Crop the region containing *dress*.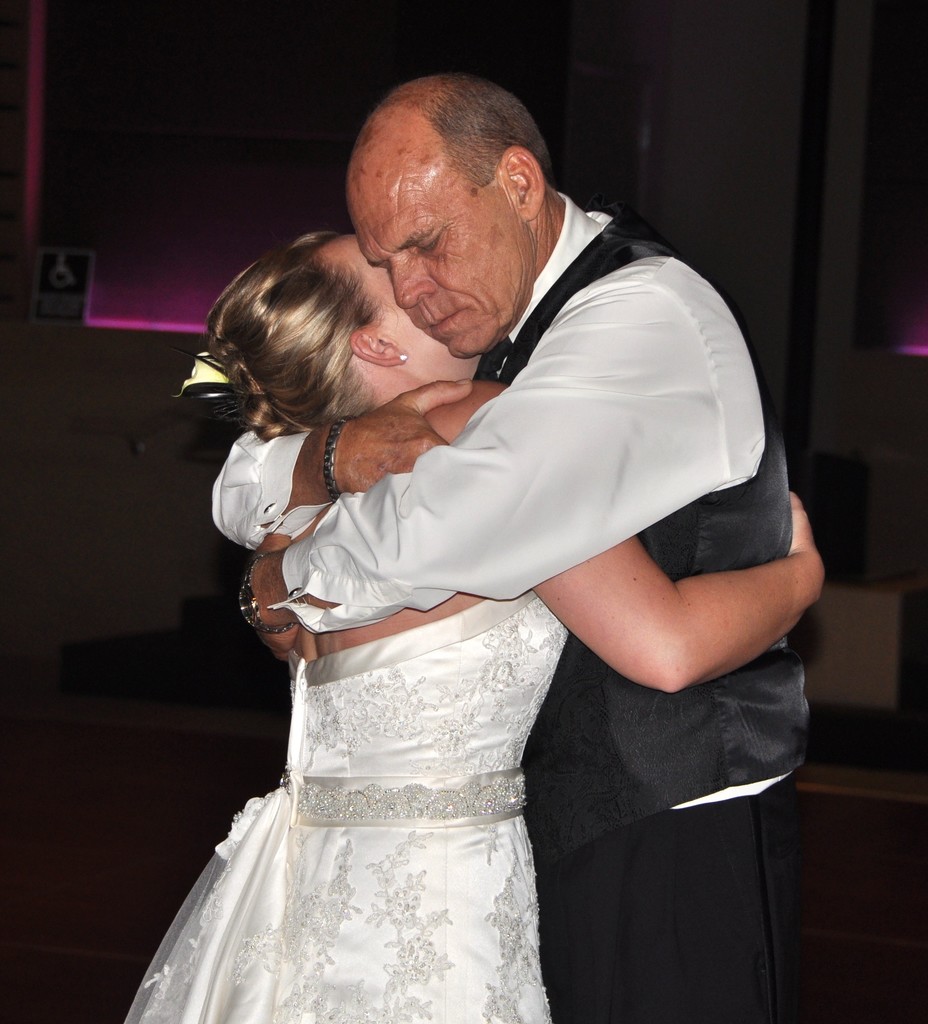
Crop region: 120 592 572 1023.
